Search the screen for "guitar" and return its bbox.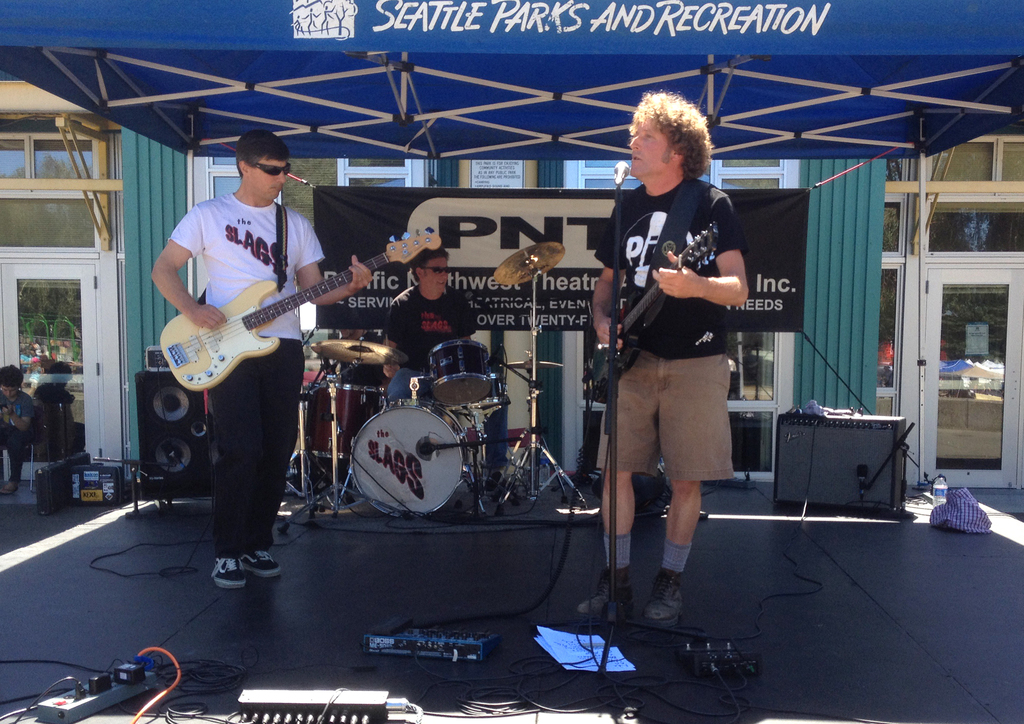
Found: (151,210,456,406).
